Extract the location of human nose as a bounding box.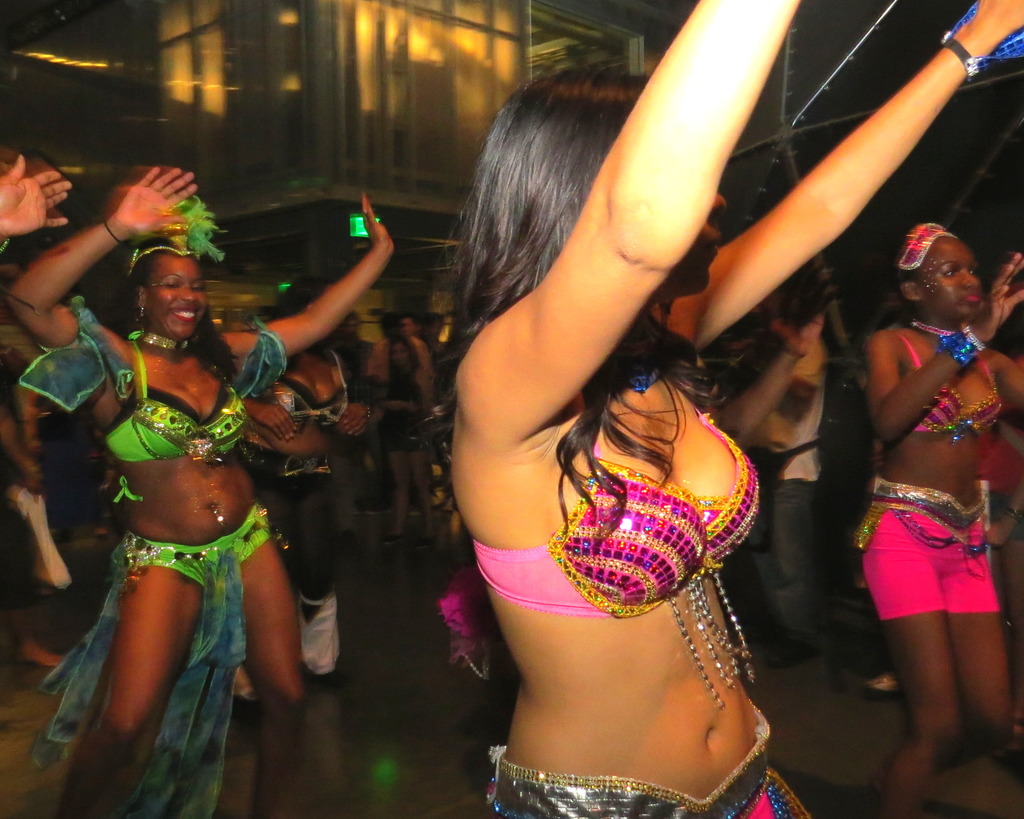
{"x1": 959, "y1": 271, "x2": 983, "y2": 285}.
